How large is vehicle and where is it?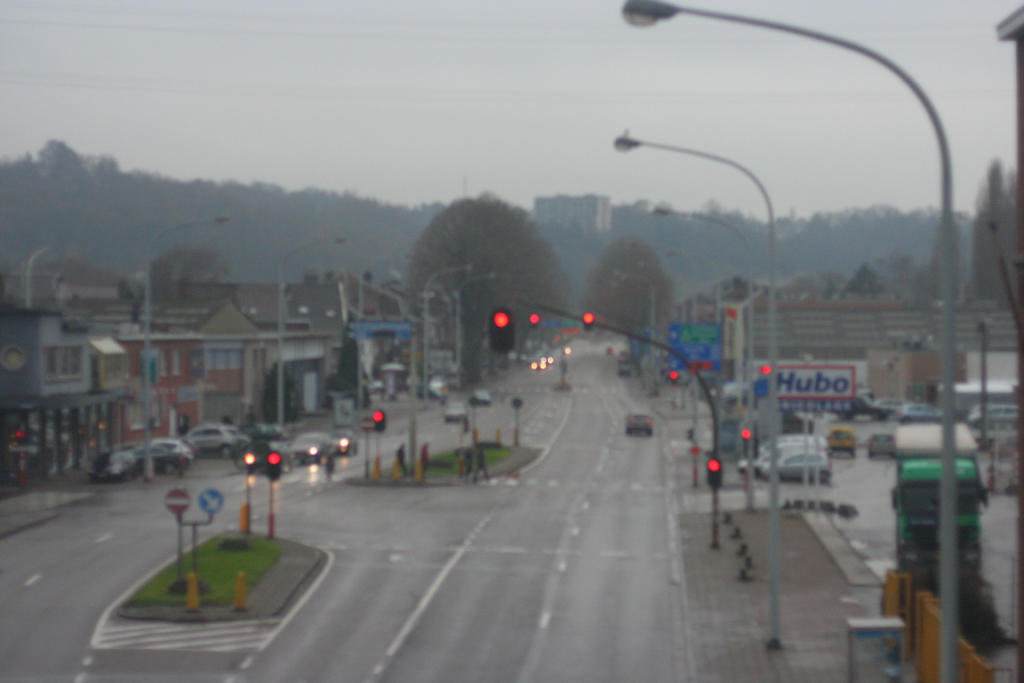
Bounding box: detection(823, 424, 858, 458).
